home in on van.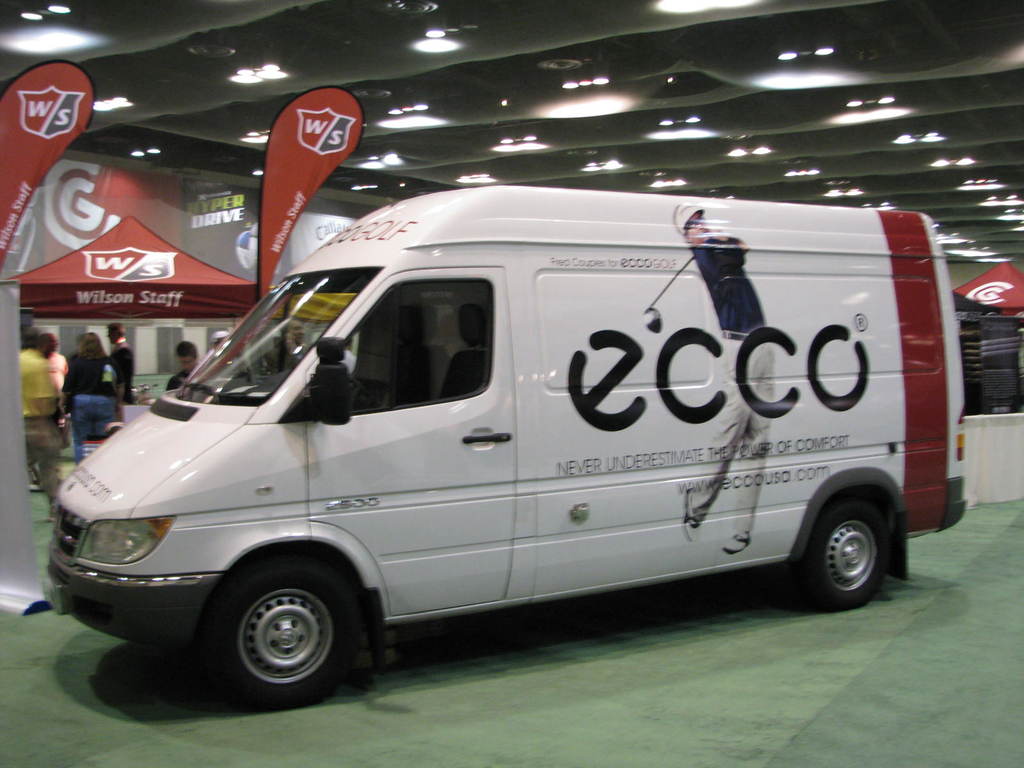
Homed in at (39, 180, 972, 710).
